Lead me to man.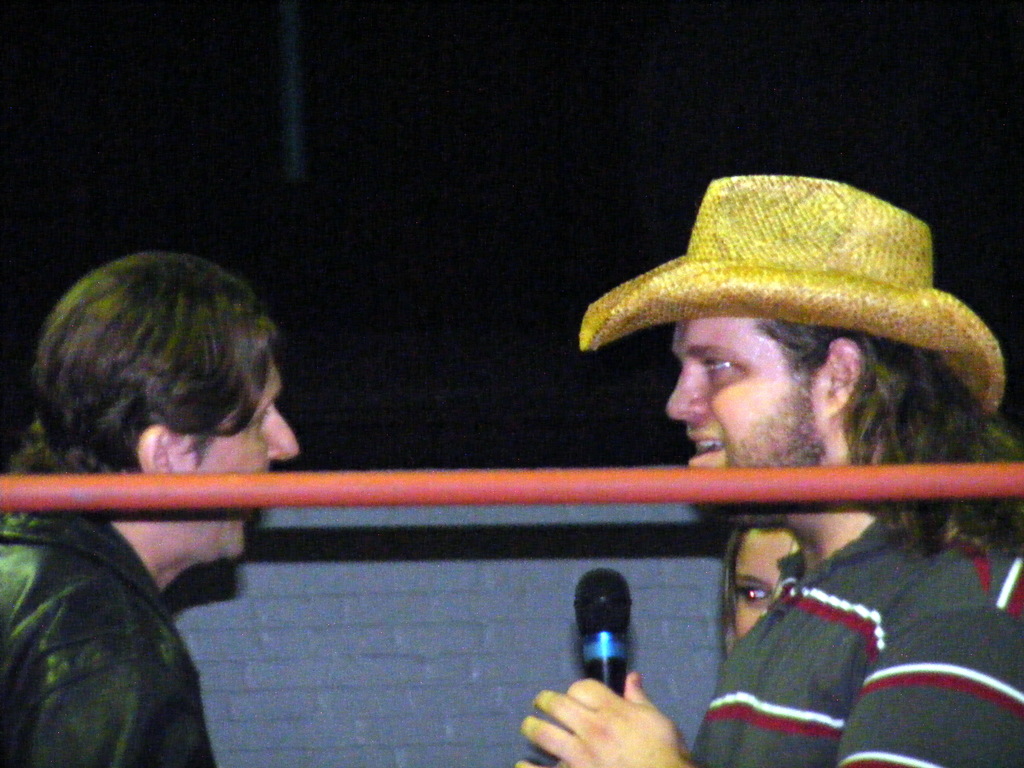
Lead to pyautogui.locateOnScreen(556, 191, 1020, 668).
